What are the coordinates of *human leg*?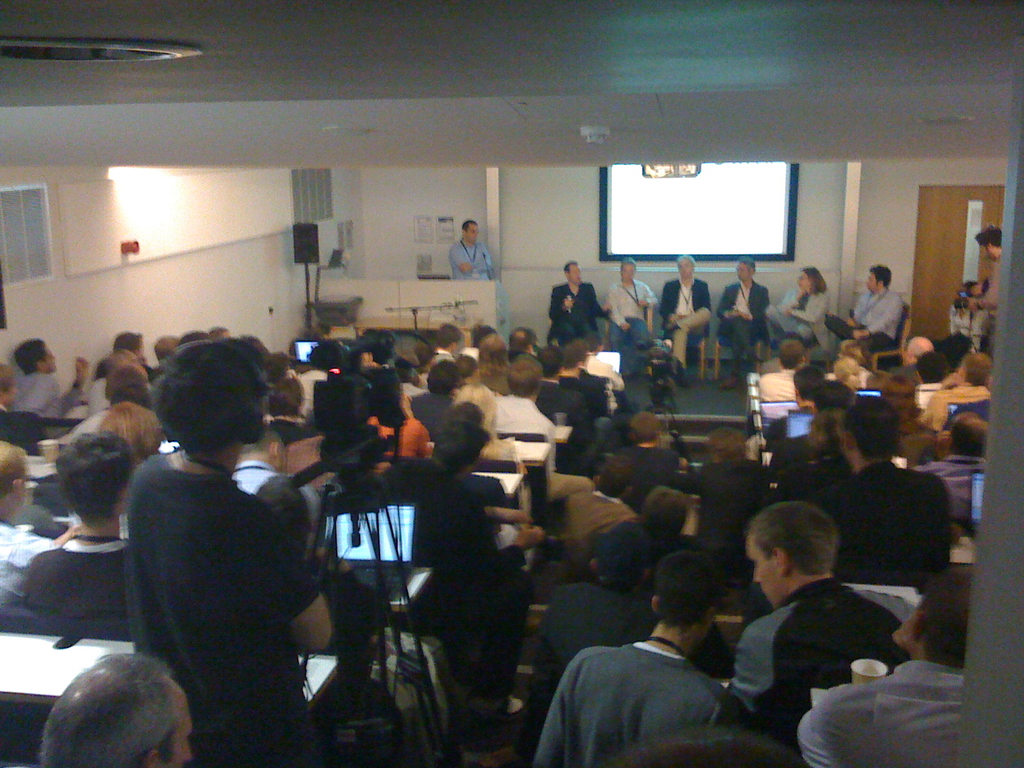
[left=719, top=318, right=759, bottom=343].
